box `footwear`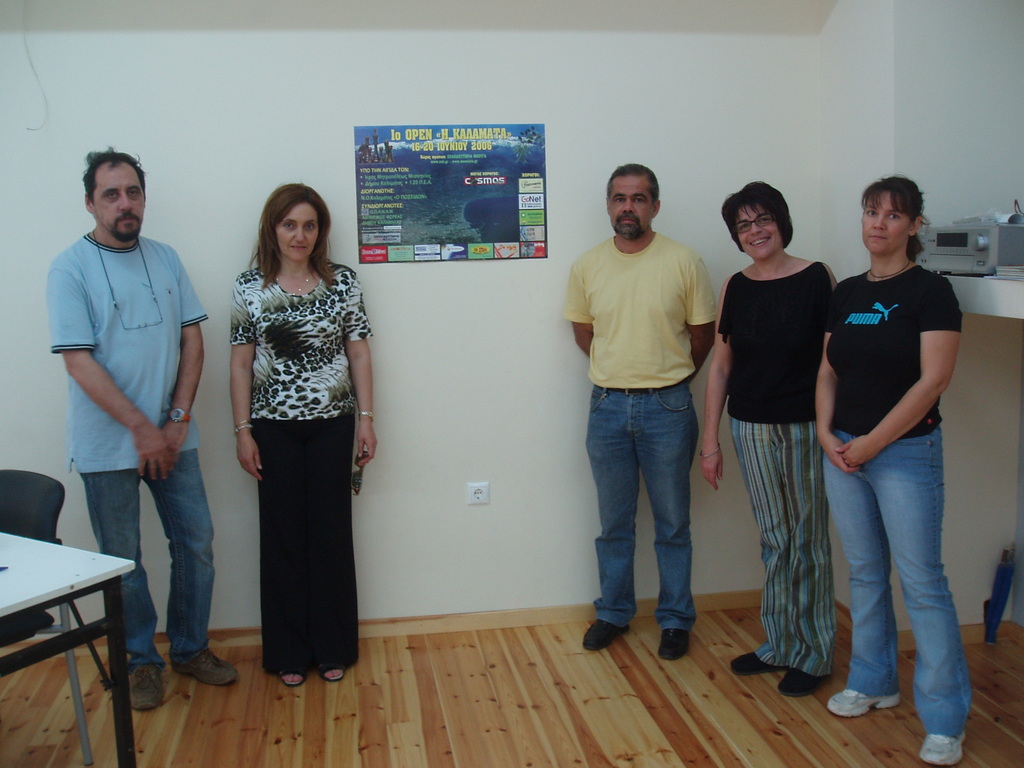
l=580, t=619, r=630, b=652
